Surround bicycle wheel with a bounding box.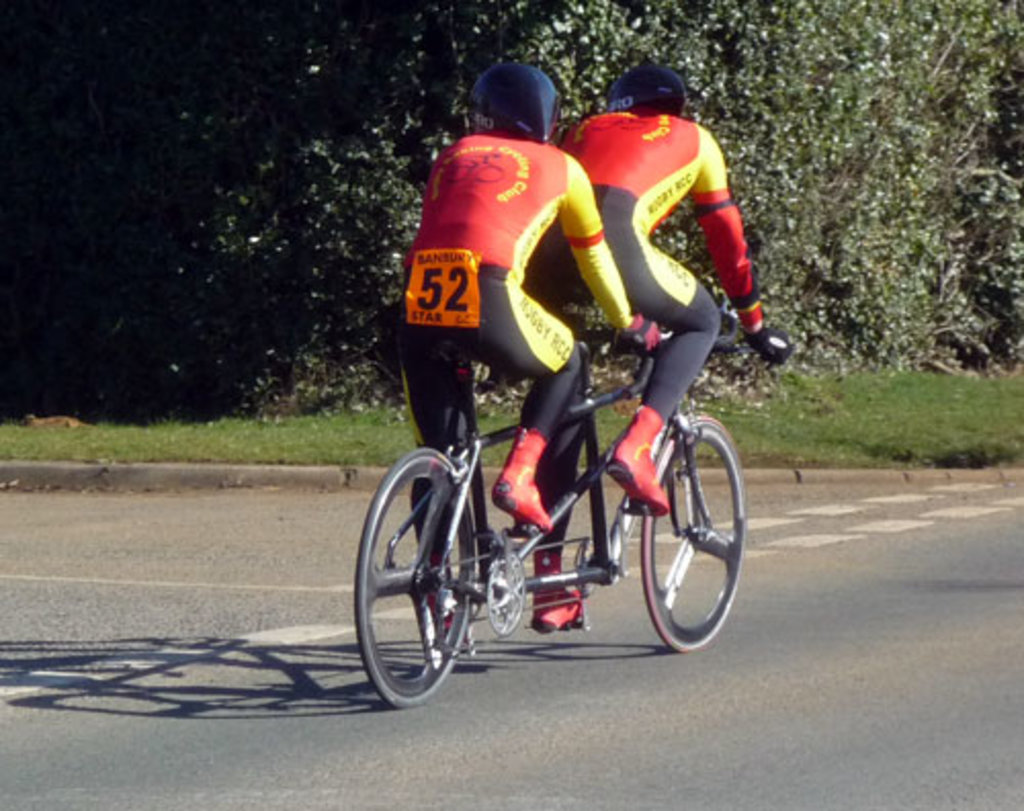
<bbox>641, 418, 737, 659</bbox>.
